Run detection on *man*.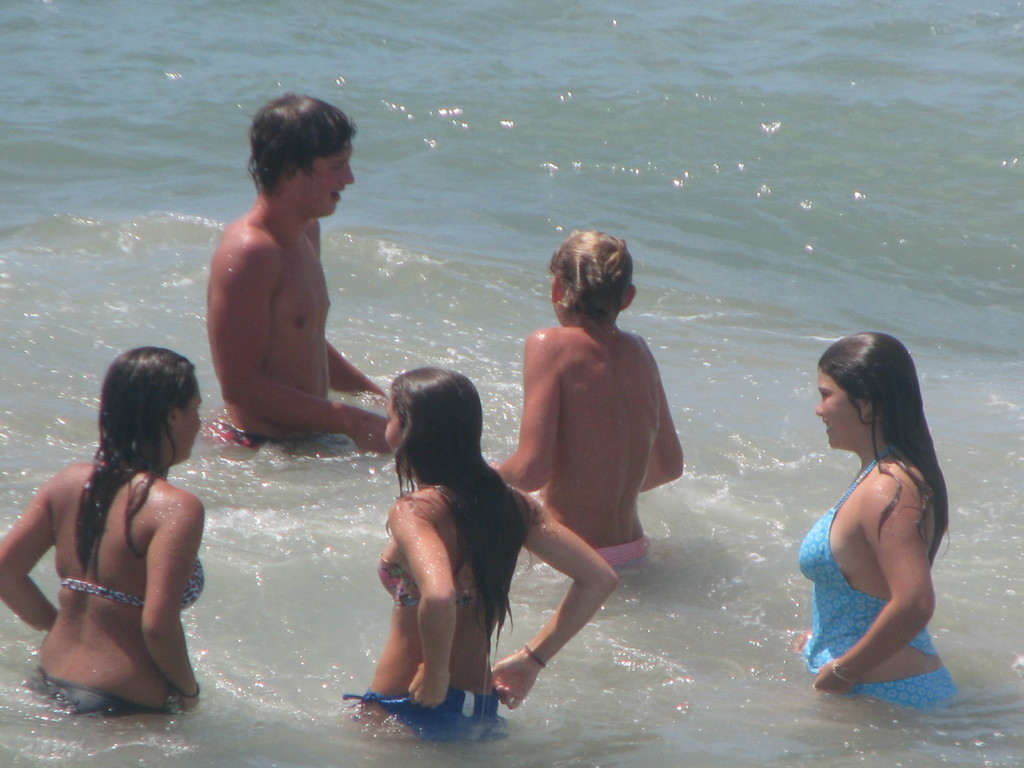
Result: {"left": 177, "top": 93, "right": 410, "bottom": 496}.
